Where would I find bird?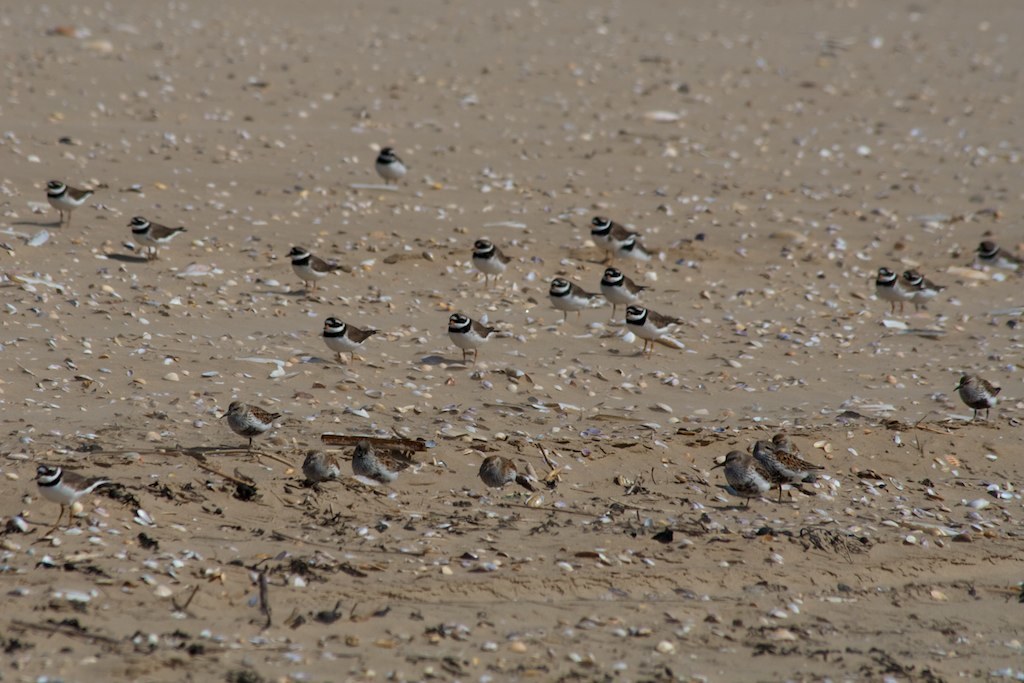
At 477 455 518 492.
